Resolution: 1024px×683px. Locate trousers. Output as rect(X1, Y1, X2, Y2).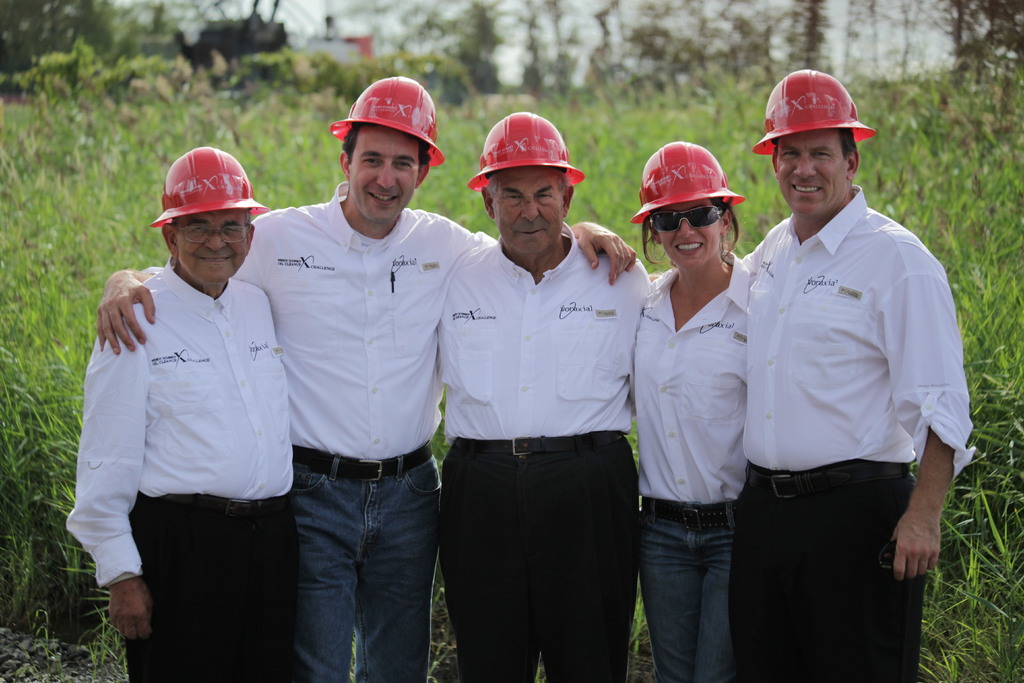
rect(438, 434, 641, 682).
